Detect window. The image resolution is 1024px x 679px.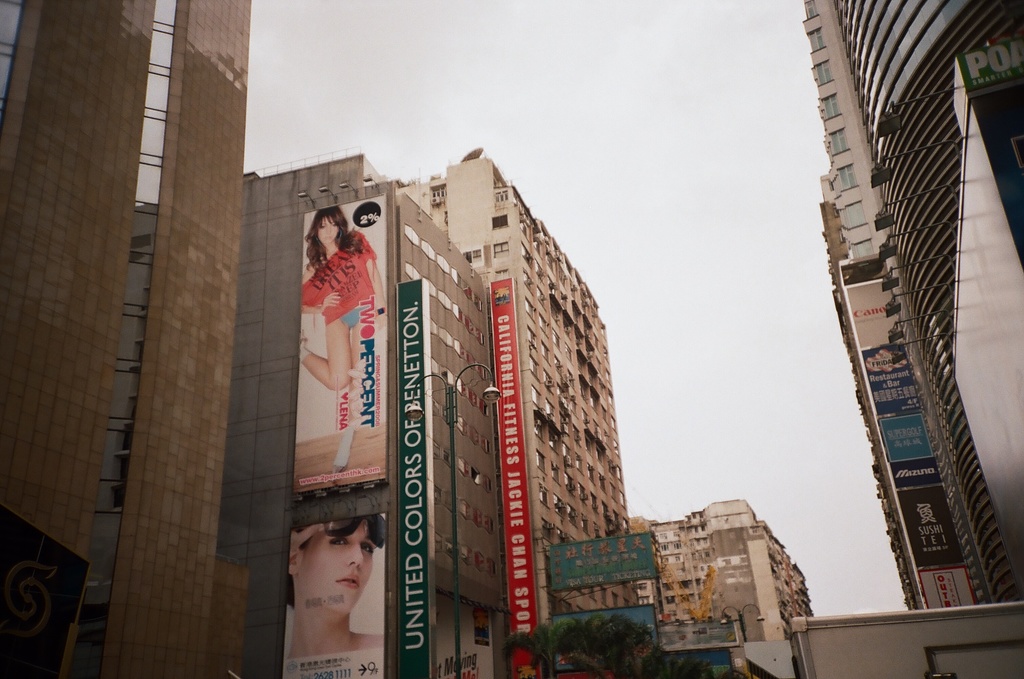
(840, 165, 860, 195).
